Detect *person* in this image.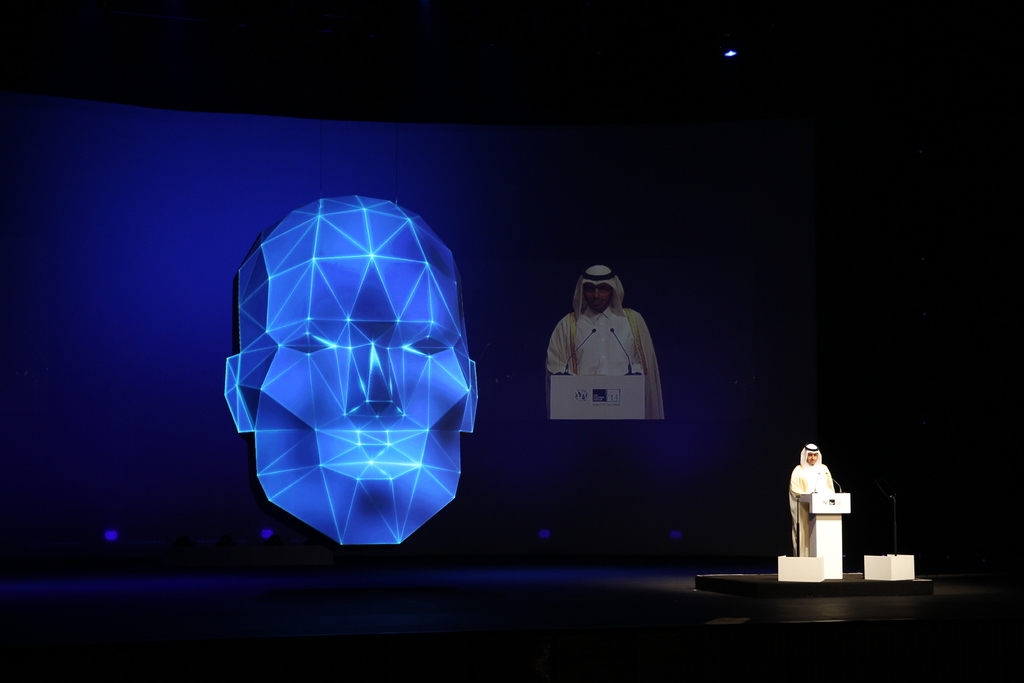
Detection: locate(539, 261, 661, 425).
